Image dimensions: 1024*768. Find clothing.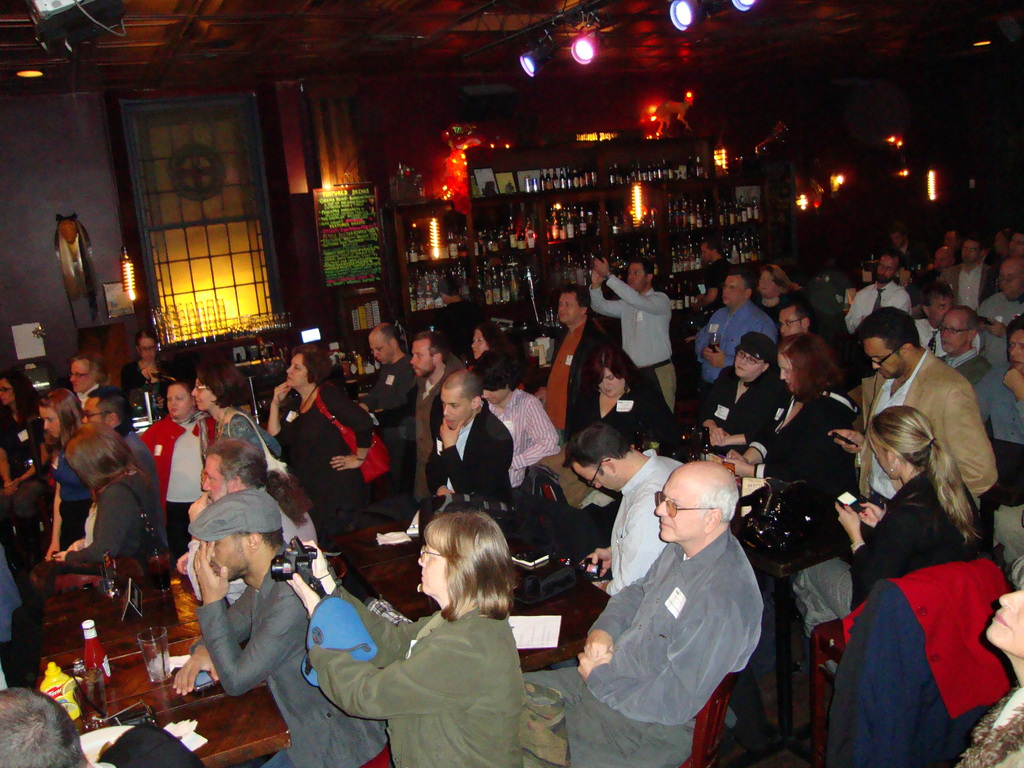
bbox(283, 380, 373, 539).
